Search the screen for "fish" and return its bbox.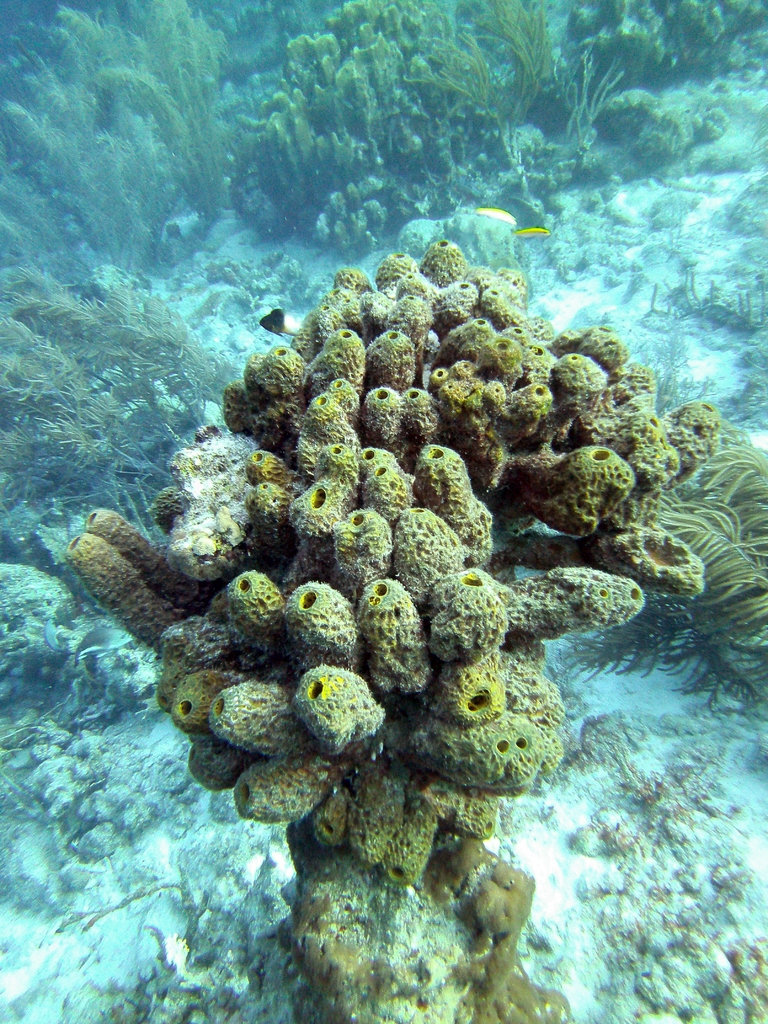
Found: <box>520,221,547,244</box>.
